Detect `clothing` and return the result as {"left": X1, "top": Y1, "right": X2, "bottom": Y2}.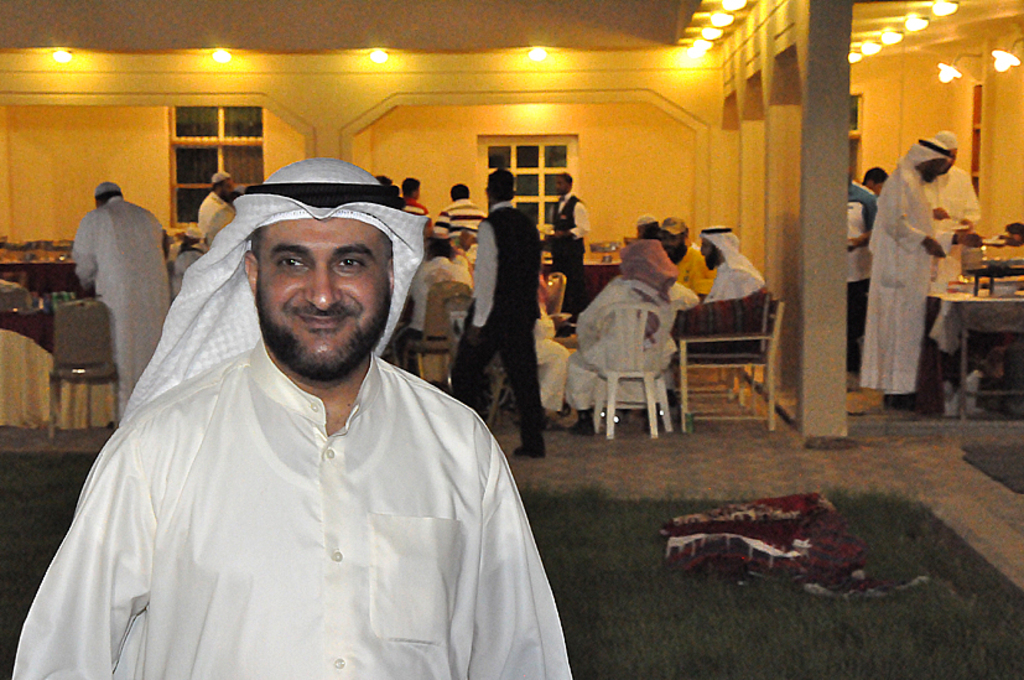
{"left": 846, "top": 173, "right": 878, "bottom": 285}.
